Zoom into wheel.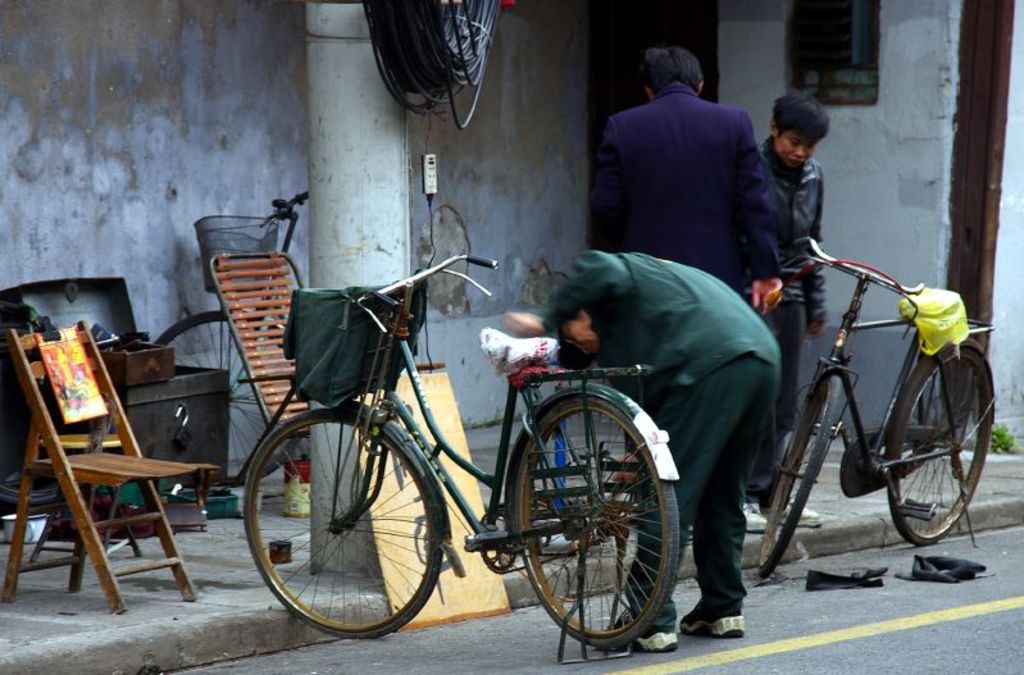
Zoom target: {"left": 155, "top": 311, "right": 299, "bottom": 485}.
